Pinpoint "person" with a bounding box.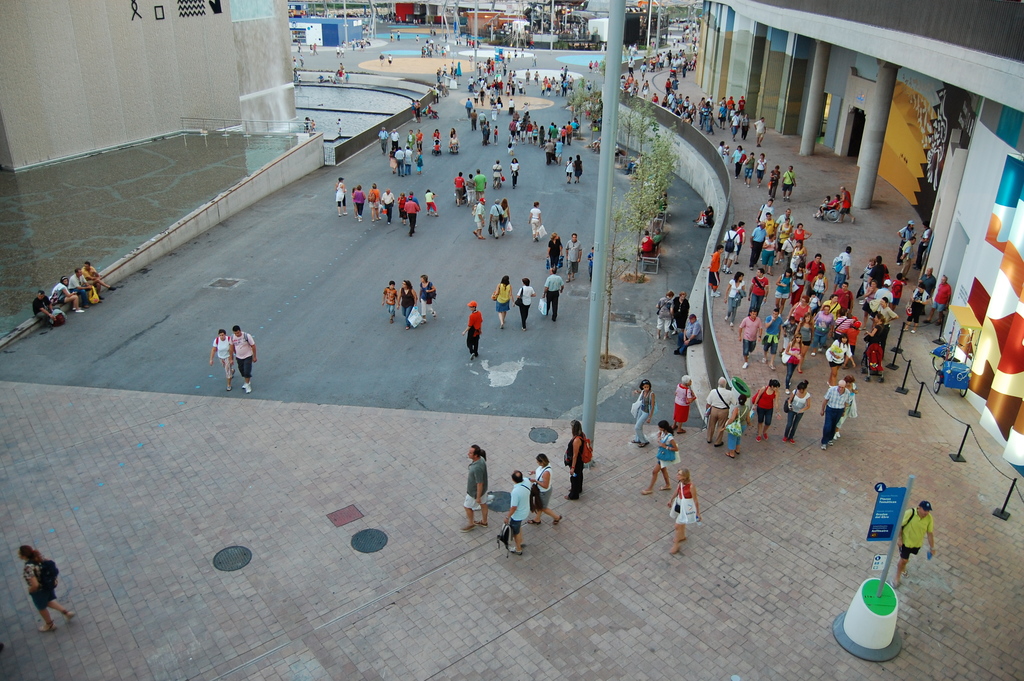
l=525, t=199, r=543, b=245.
